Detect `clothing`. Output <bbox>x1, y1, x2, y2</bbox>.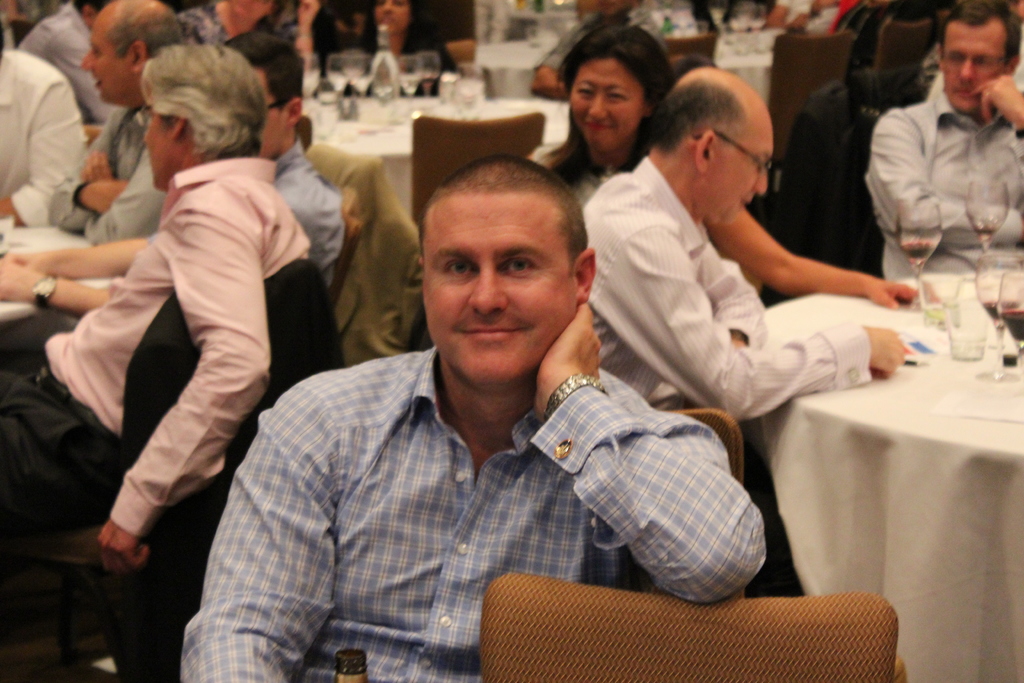
<bbox>531, 150, 627, 211</bbox>.
